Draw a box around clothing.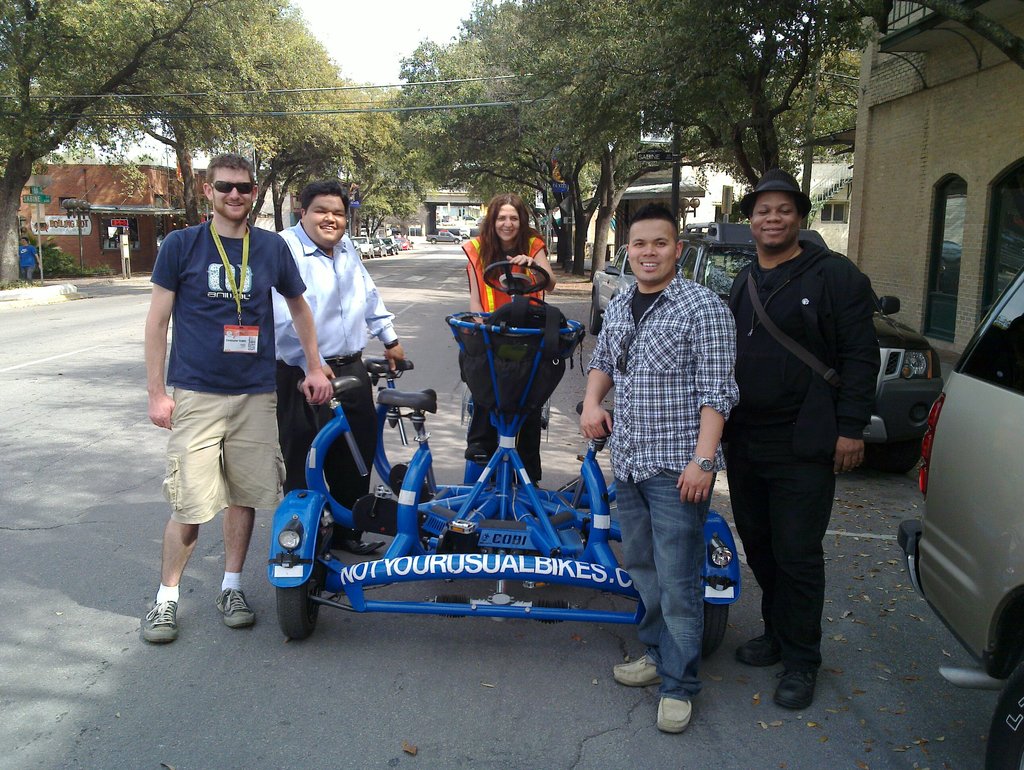
rect(453, 234, 568, 473).
